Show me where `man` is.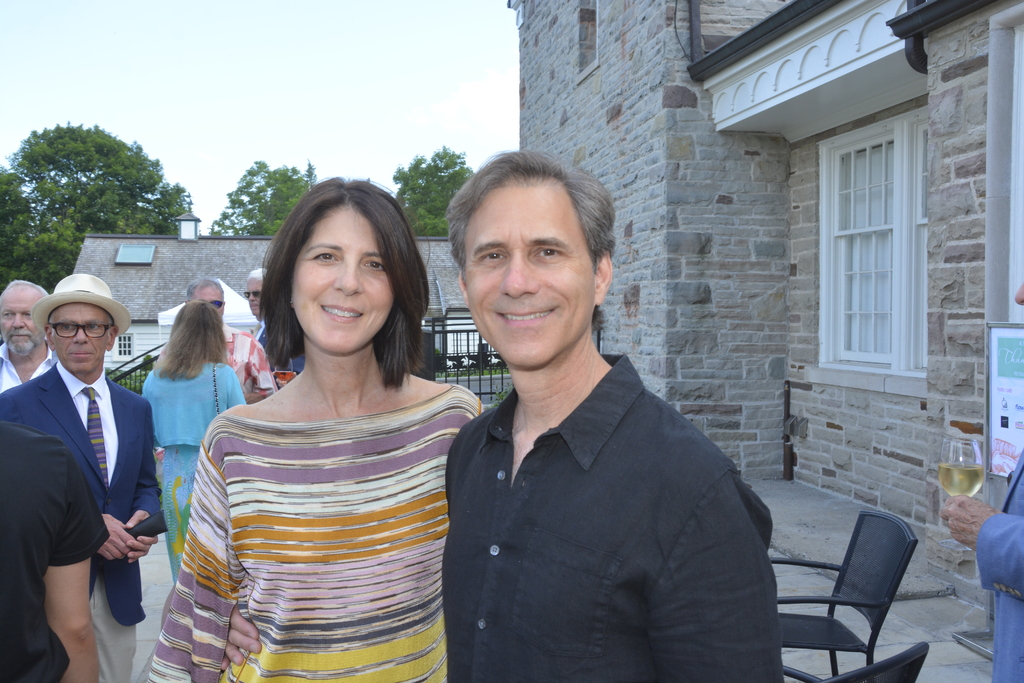
`man` is at 241:265:307:397.
